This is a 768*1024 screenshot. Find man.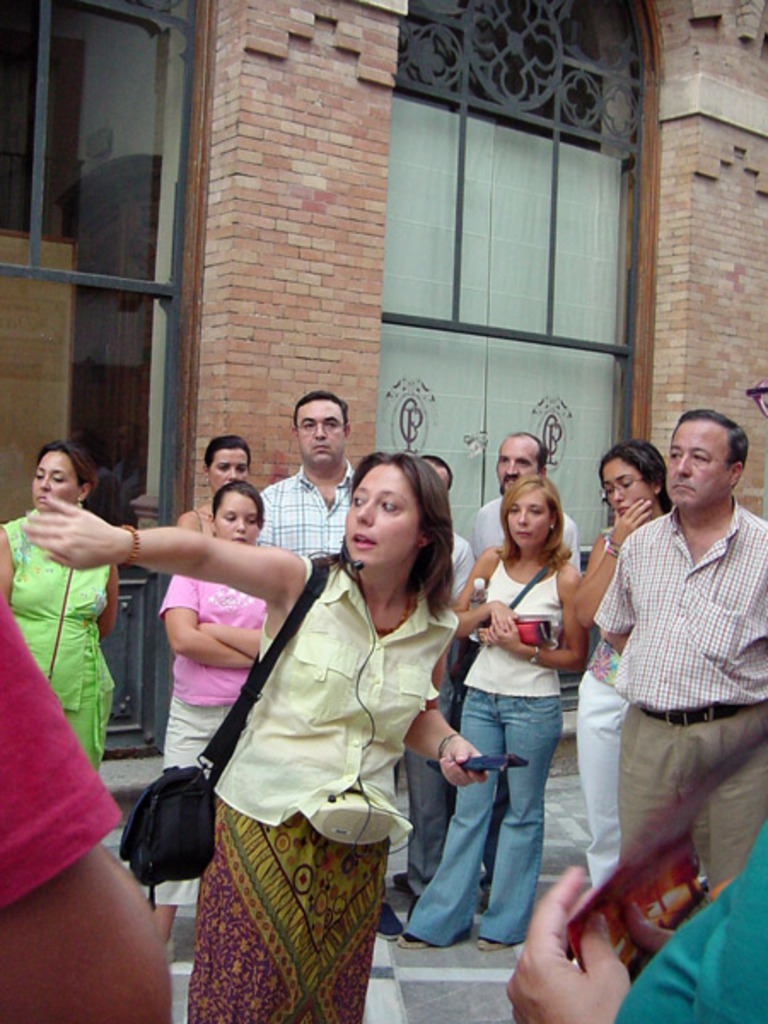
Bounding box: {"left": 464, "top": 432, "right": 582, "bottom": 910}.
